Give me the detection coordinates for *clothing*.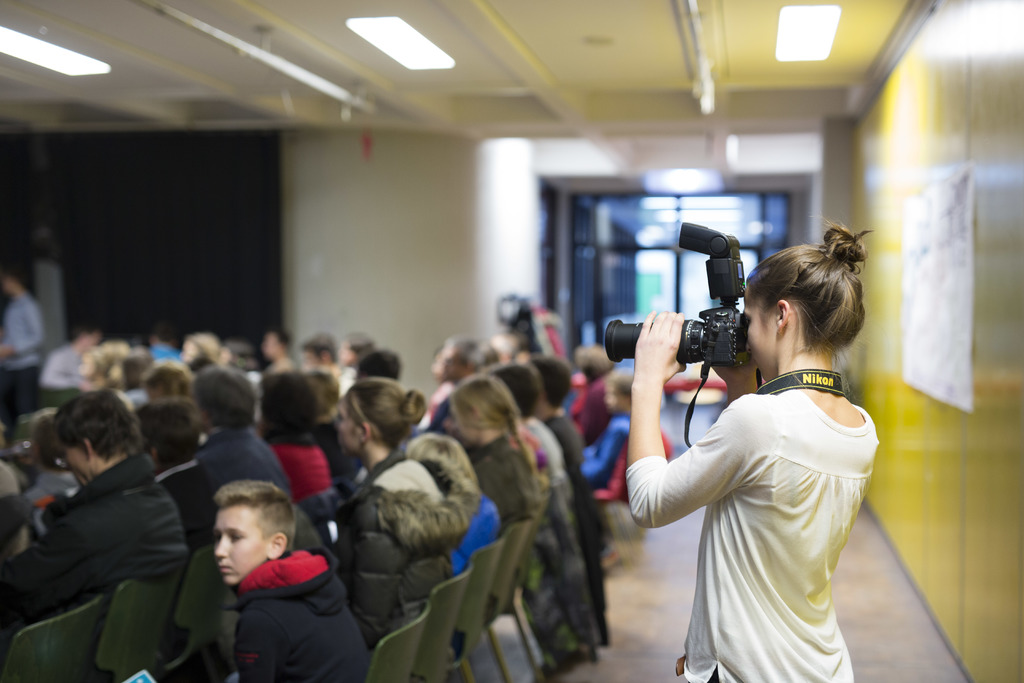
region(0, 451, 196, 671).
